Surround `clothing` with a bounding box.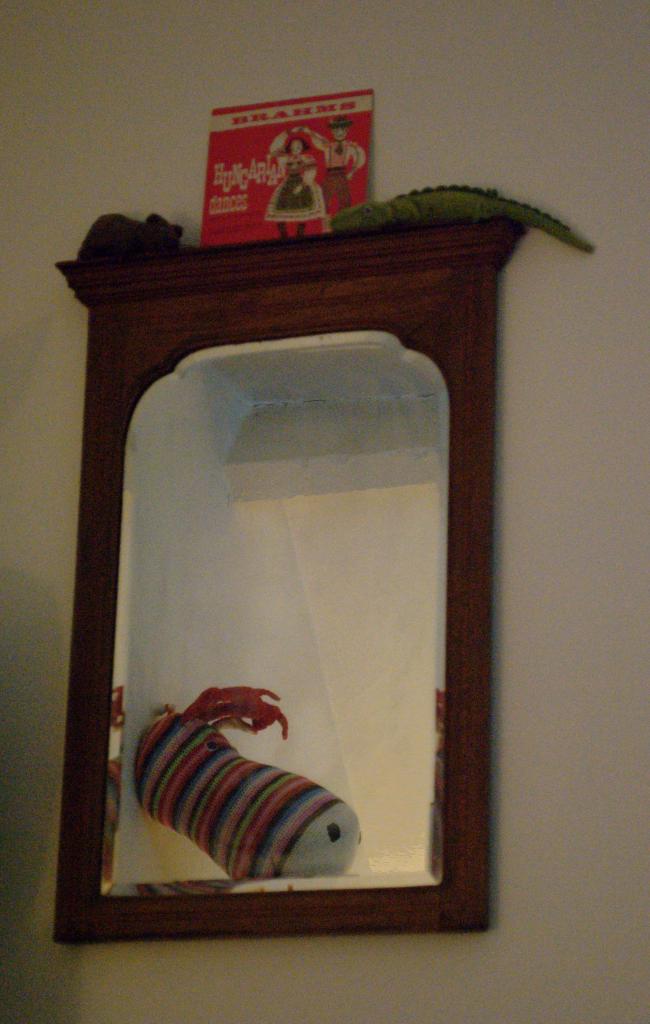
region(263, 157, 328, 230).
